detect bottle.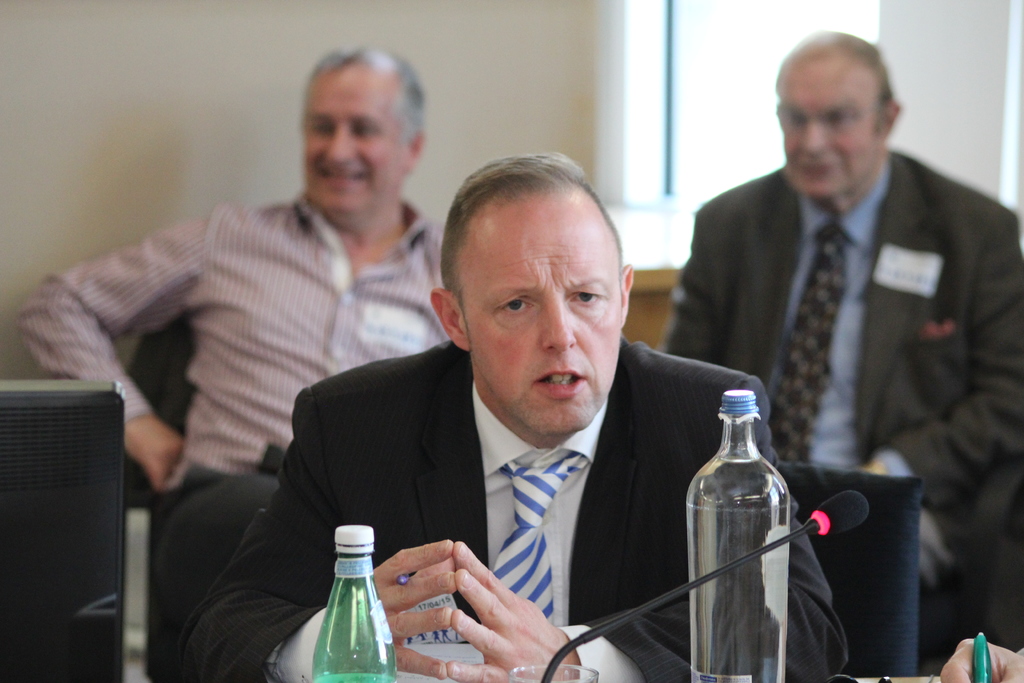
Detected at pyautogui.locateOnScreen(688, 391, 792, 682).
